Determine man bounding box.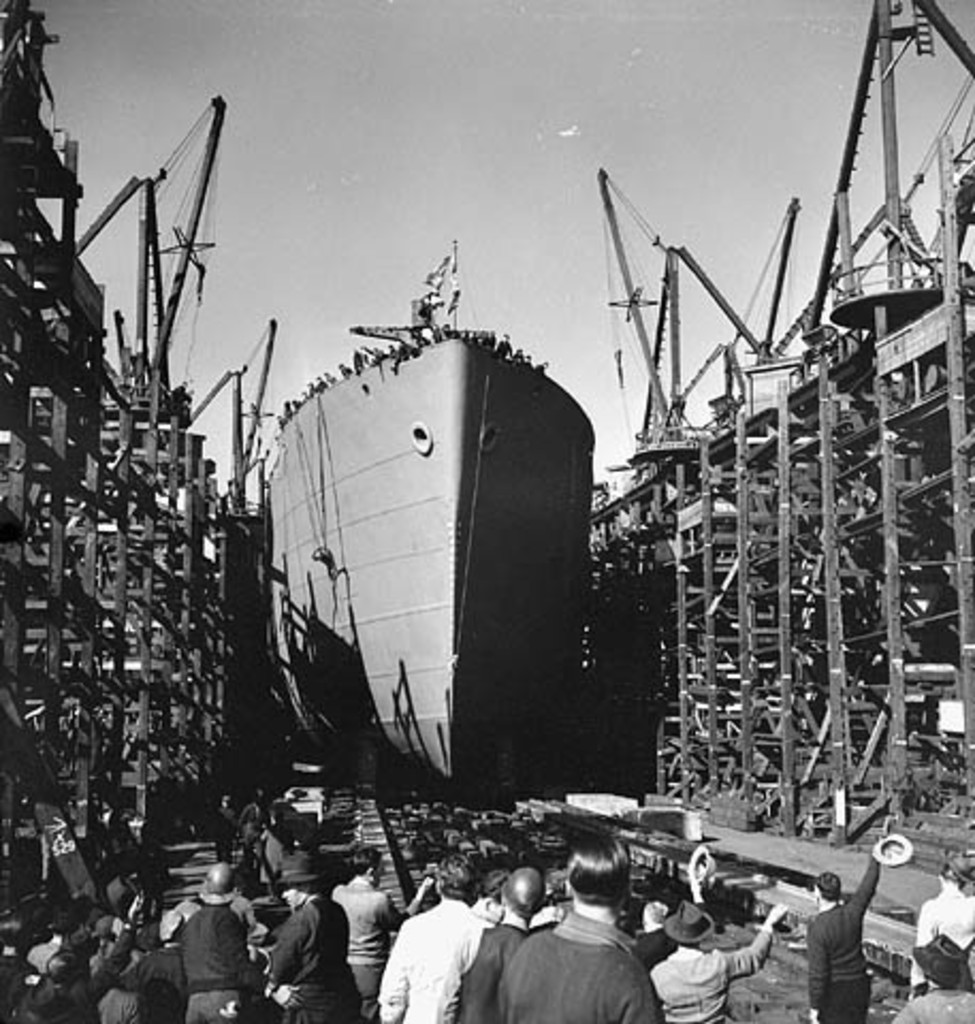
Determined: [173,864,299,1022].
